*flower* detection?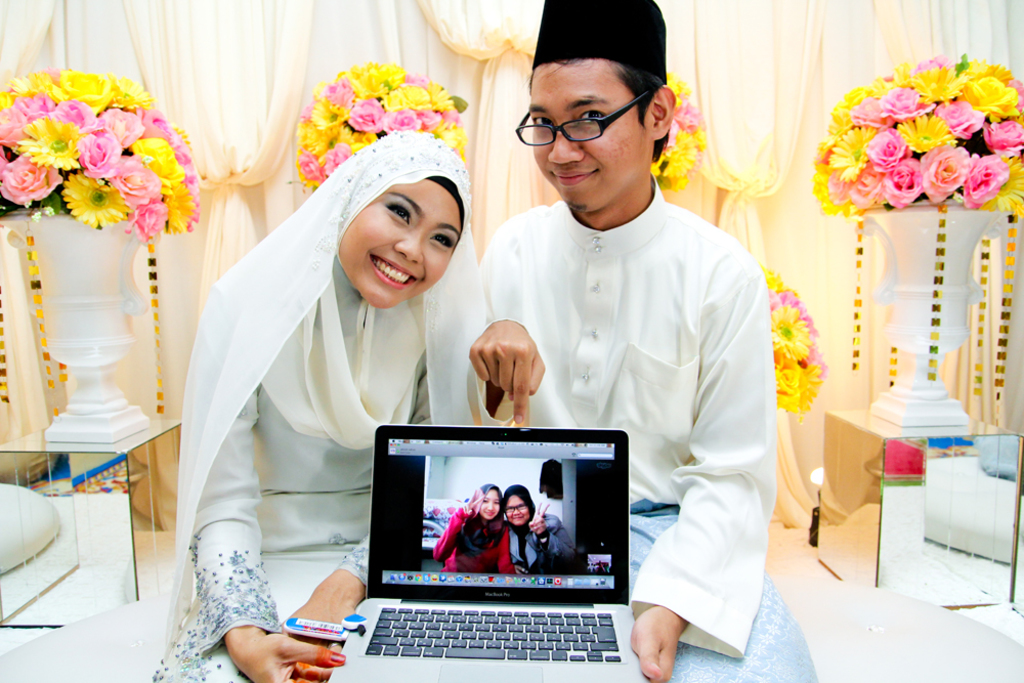
[102, 106, 142, 146]
